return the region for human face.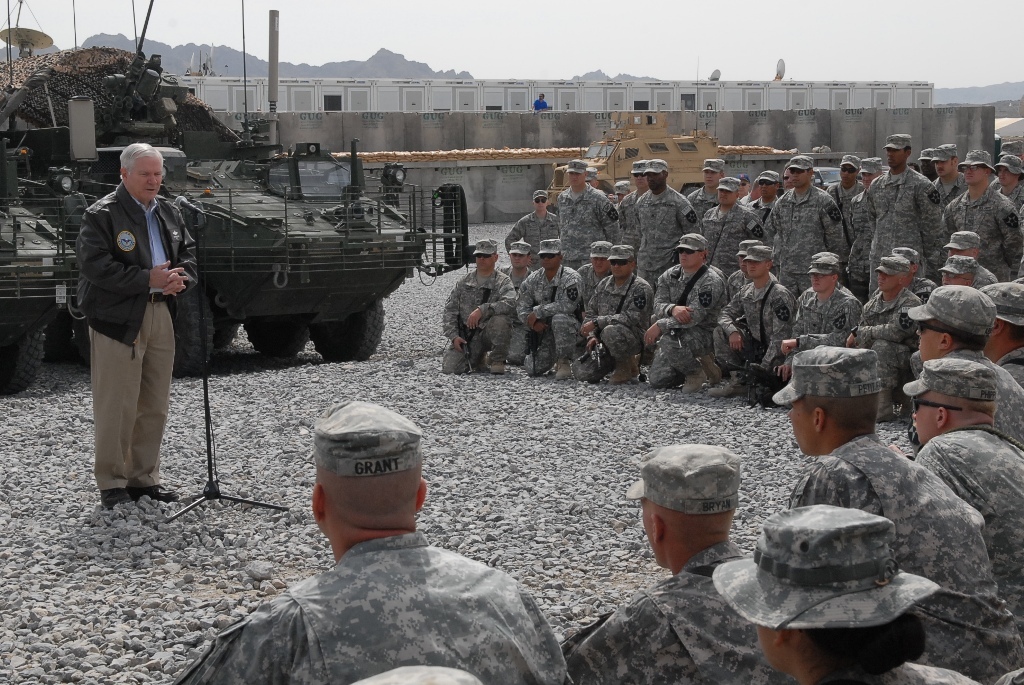
crop(541, 254, 557, 269).
